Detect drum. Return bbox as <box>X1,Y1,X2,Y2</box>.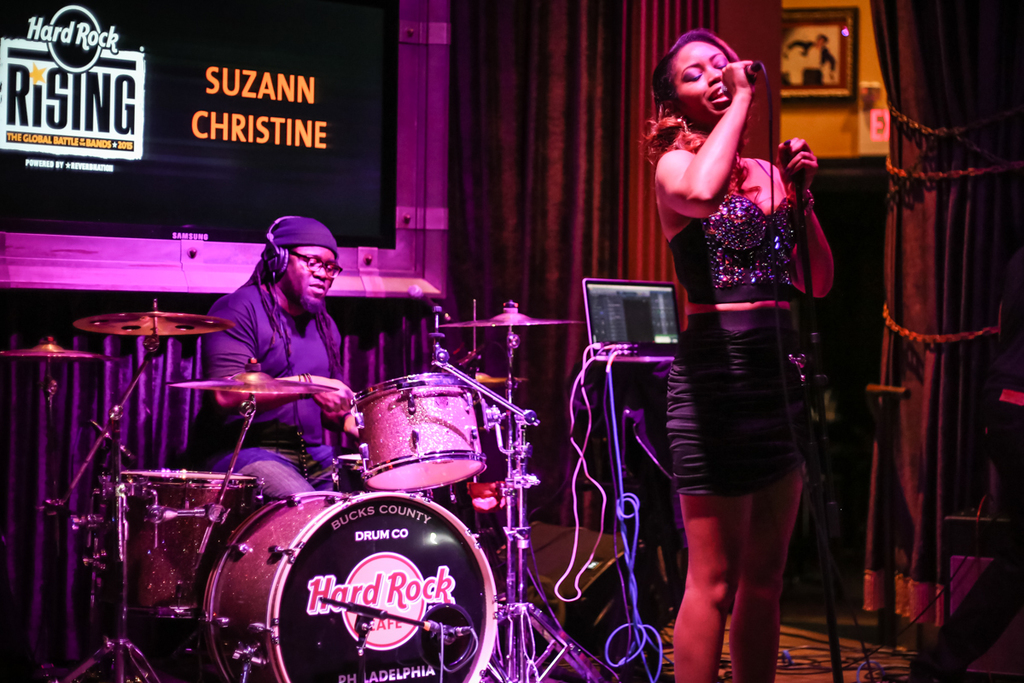
<box>204,484,501,682</box>.
